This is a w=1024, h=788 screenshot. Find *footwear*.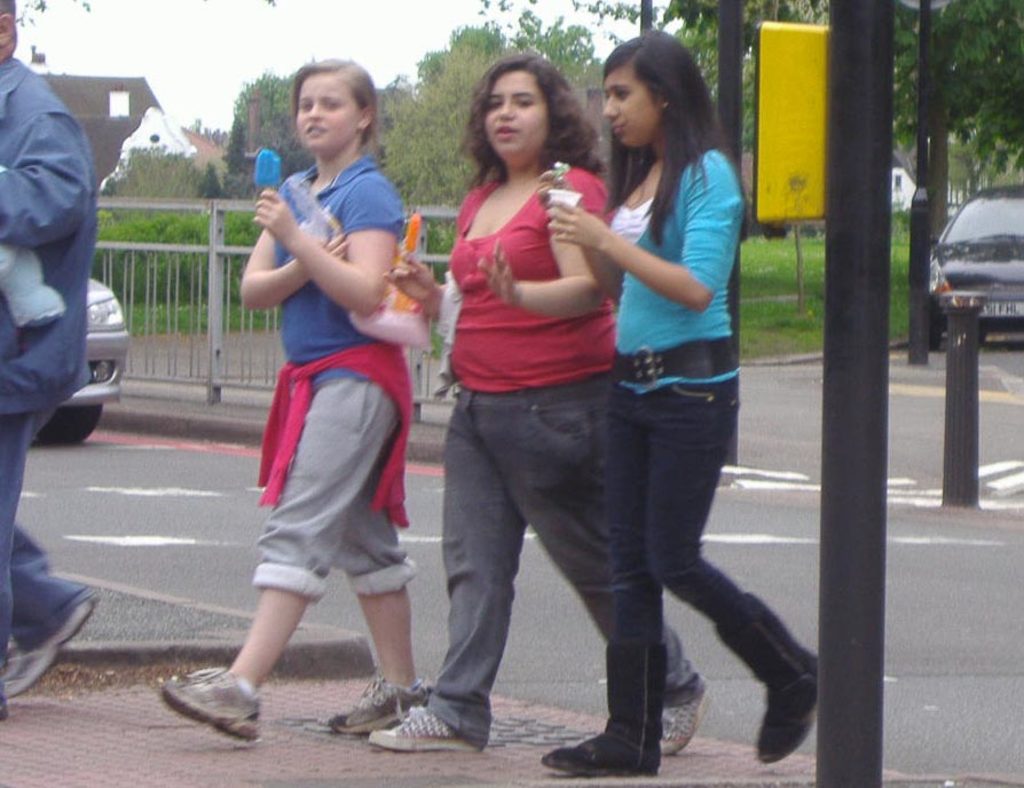
Bounding box: region(368, 704, 483, 754).
